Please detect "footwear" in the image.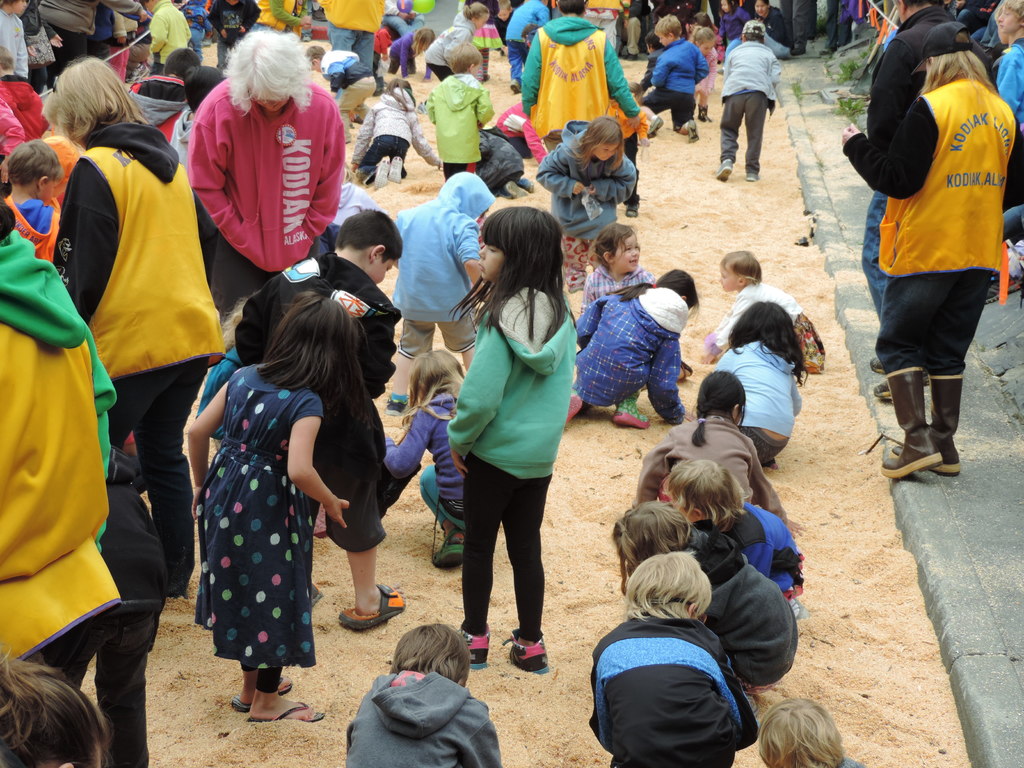
[612, 397, 655, 431].
